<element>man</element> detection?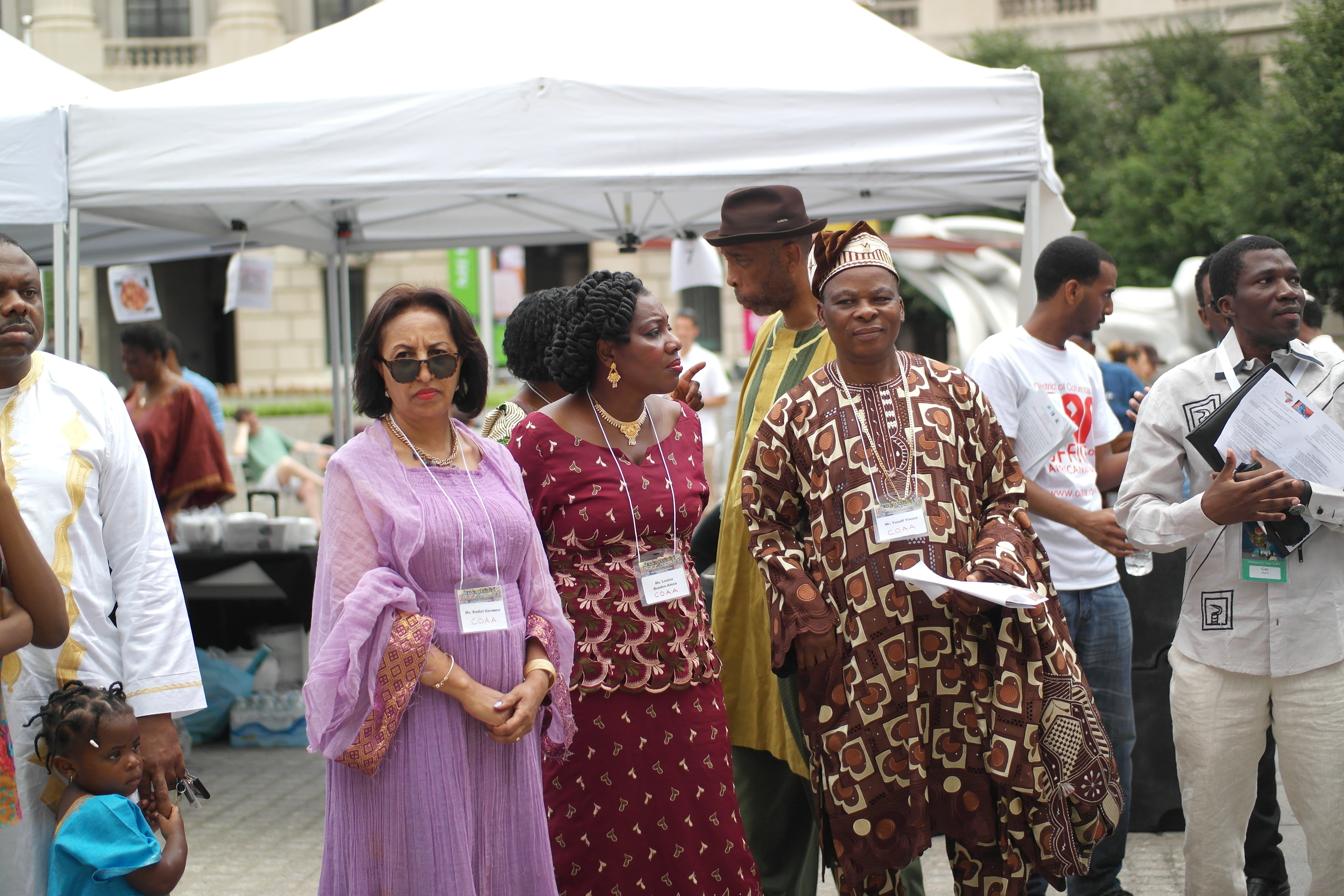
(182, 54, 276, 220)
